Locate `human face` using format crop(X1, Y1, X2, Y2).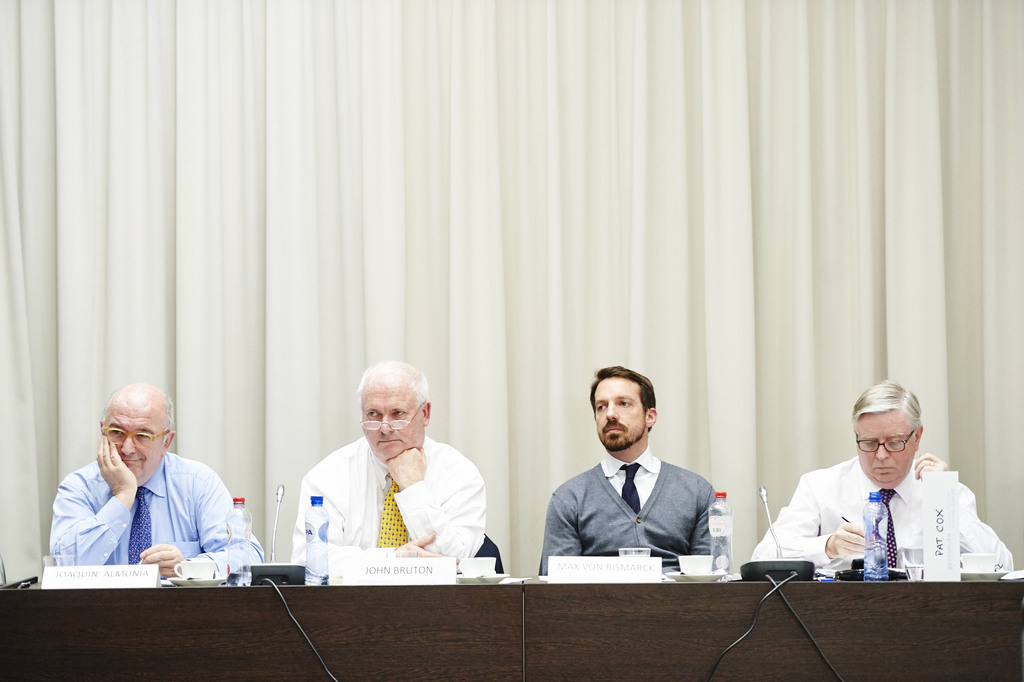
crop(105, 411, 160, 486).
